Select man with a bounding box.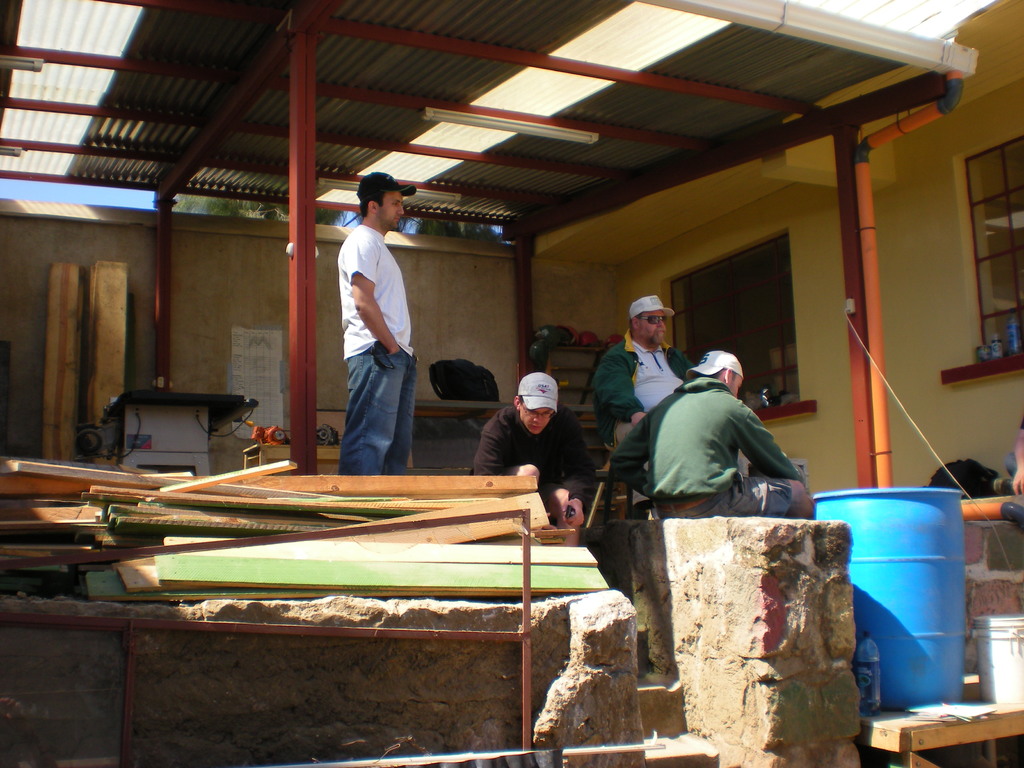
(x1=596, y1=297, x2=696, y2=447).
